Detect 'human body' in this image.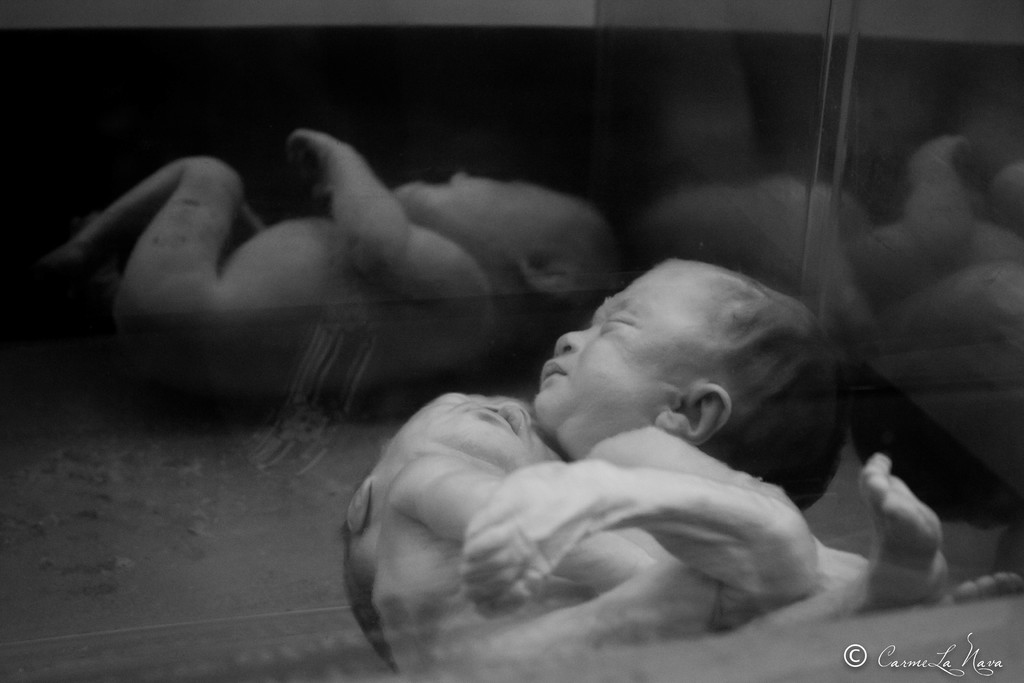
Detection: x1=102, y1=123, x2=962, y2=606.
